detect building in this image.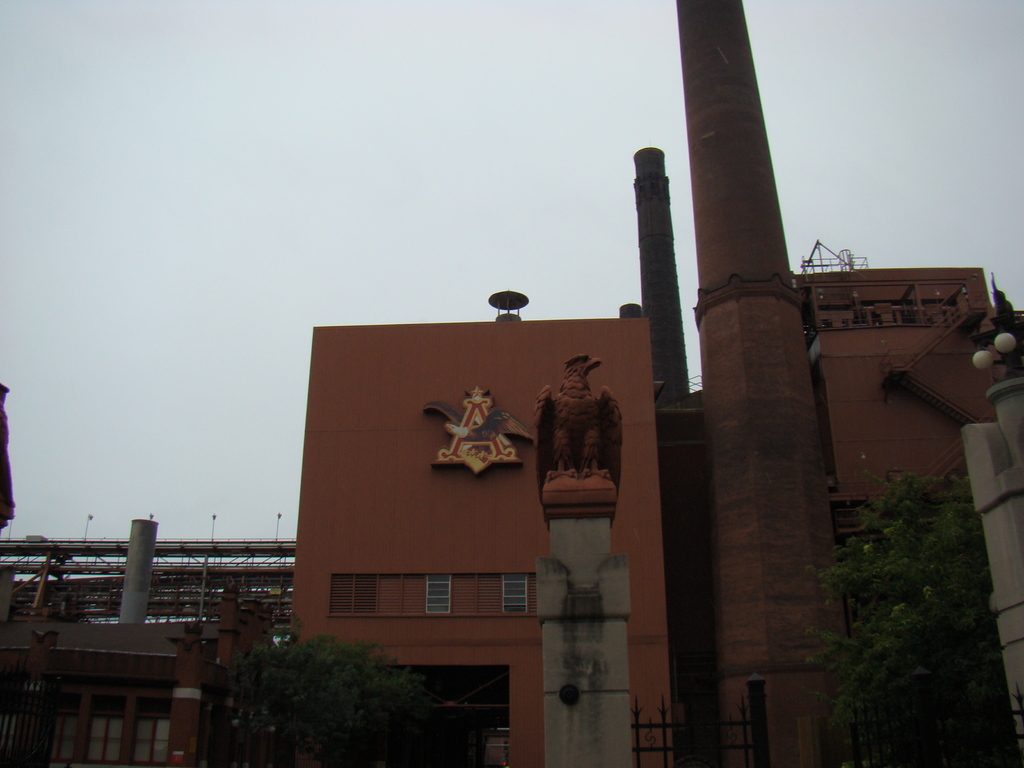
Detection: {"x1": 289, "y1": 0, "x2": 1023, "y2": 762}.
